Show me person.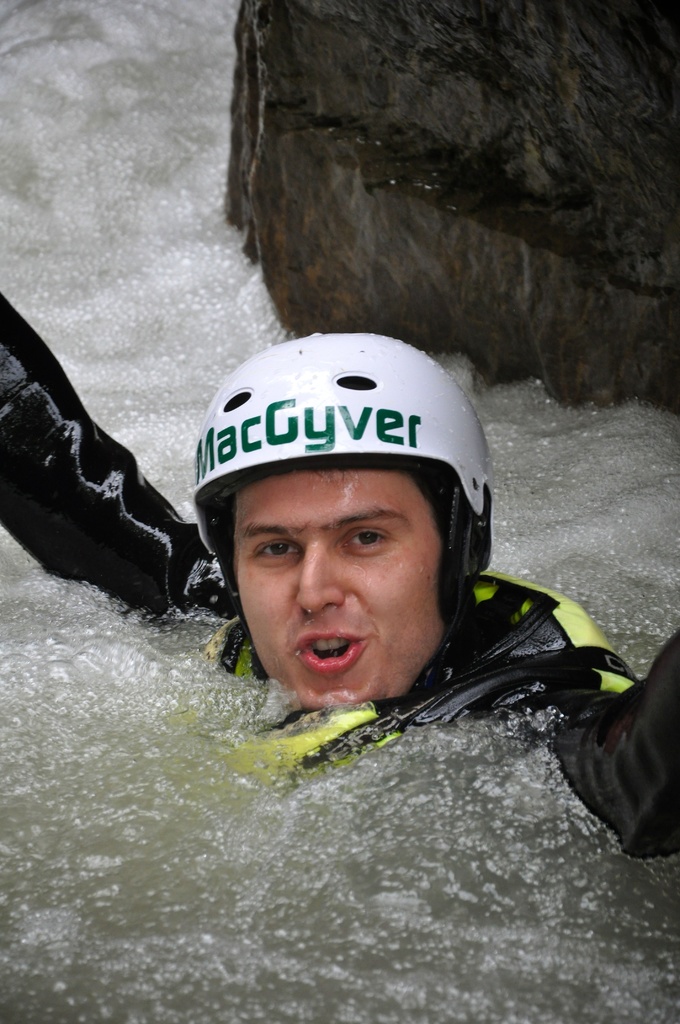
person is here: {"left": 0, "top": 287, "right": 679, "bottom": 863}.
